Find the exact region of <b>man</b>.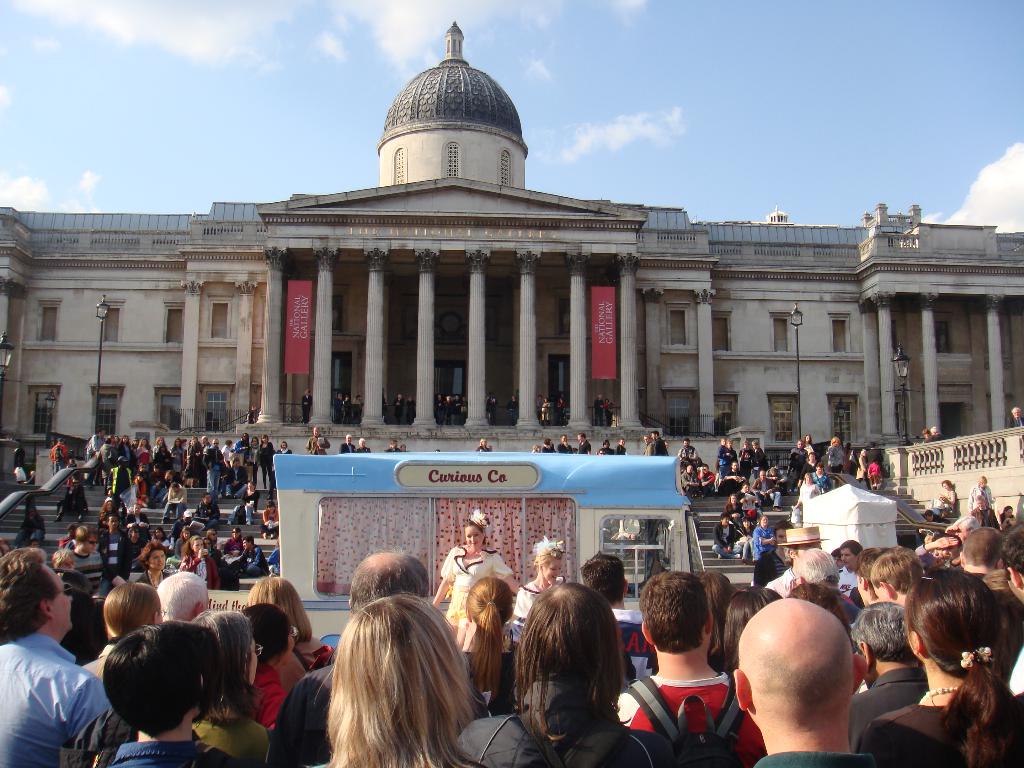
Exact region: box(723, 461, 747, 490).
